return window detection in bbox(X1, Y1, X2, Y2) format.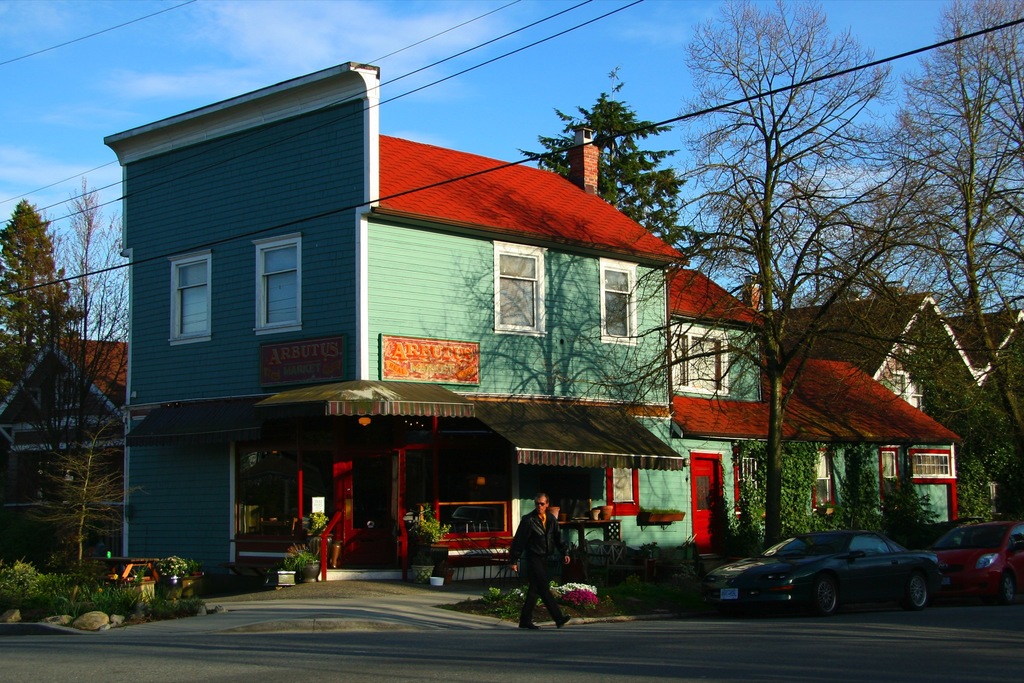
bbox(669, 330, 721, 391).
